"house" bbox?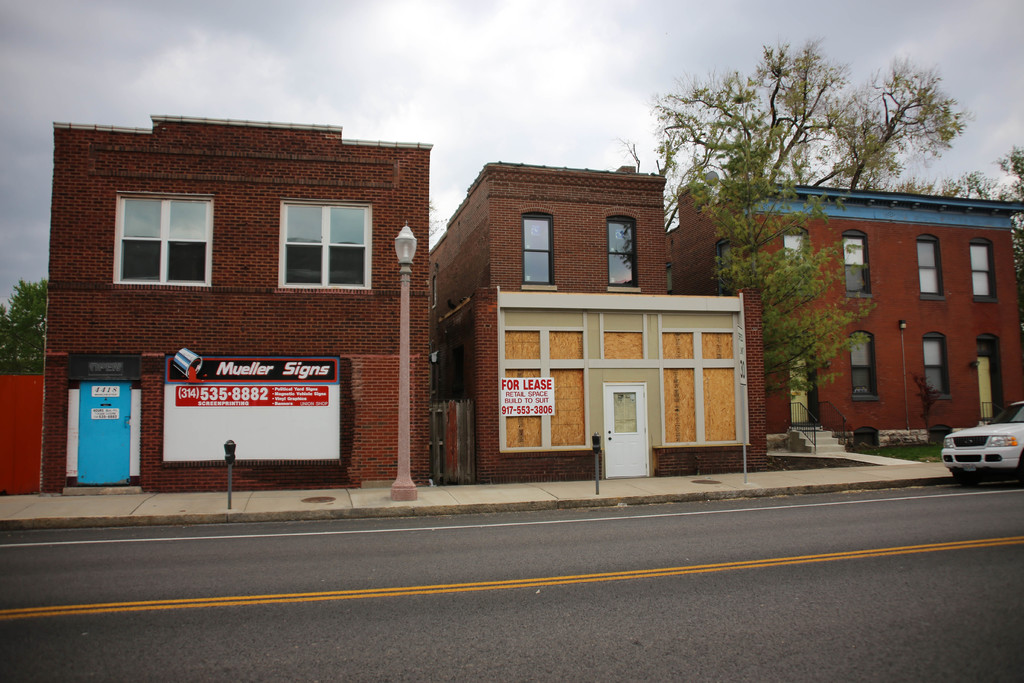
bbox=(696, 154, 1012, 442)
